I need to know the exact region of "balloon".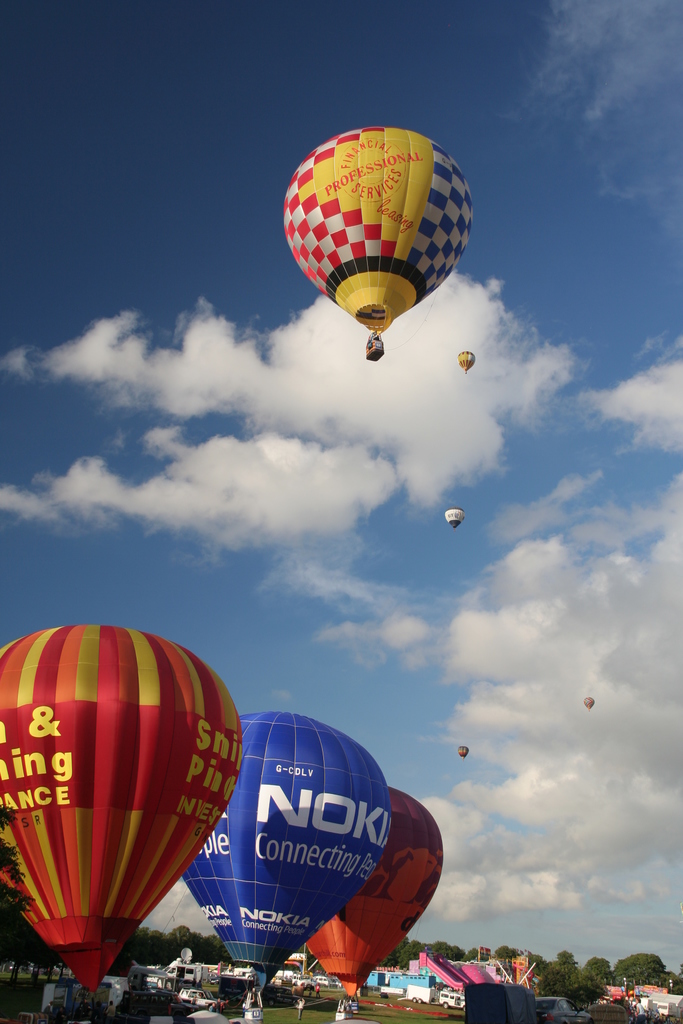
Region: Rect(586, 698, 595, 710).
